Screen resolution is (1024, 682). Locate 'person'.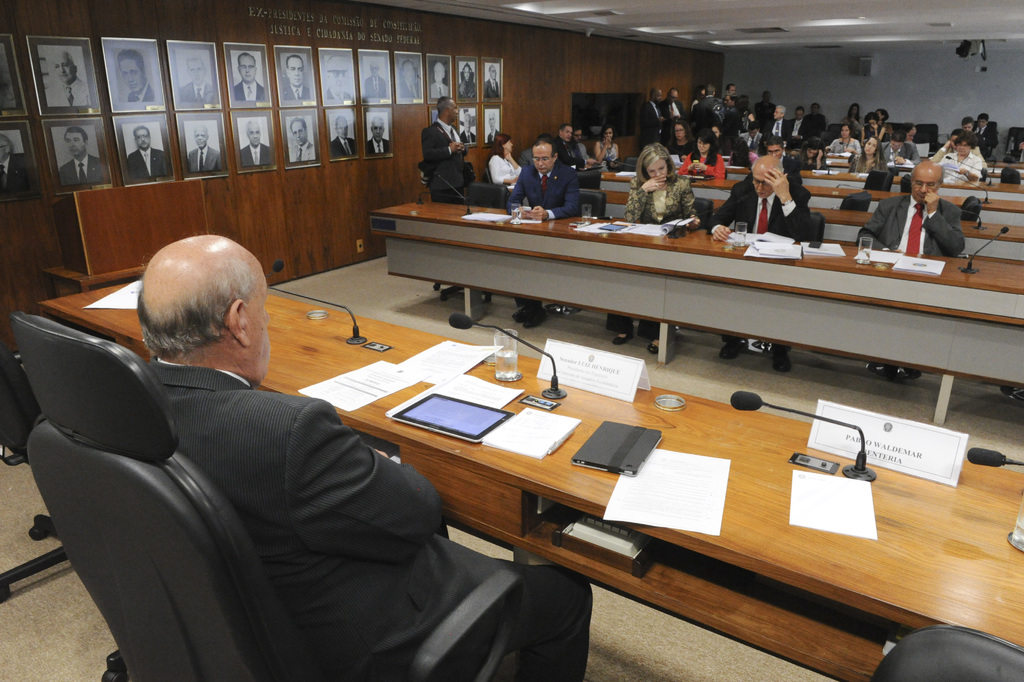
bbox(707, 159, 815, 374).
